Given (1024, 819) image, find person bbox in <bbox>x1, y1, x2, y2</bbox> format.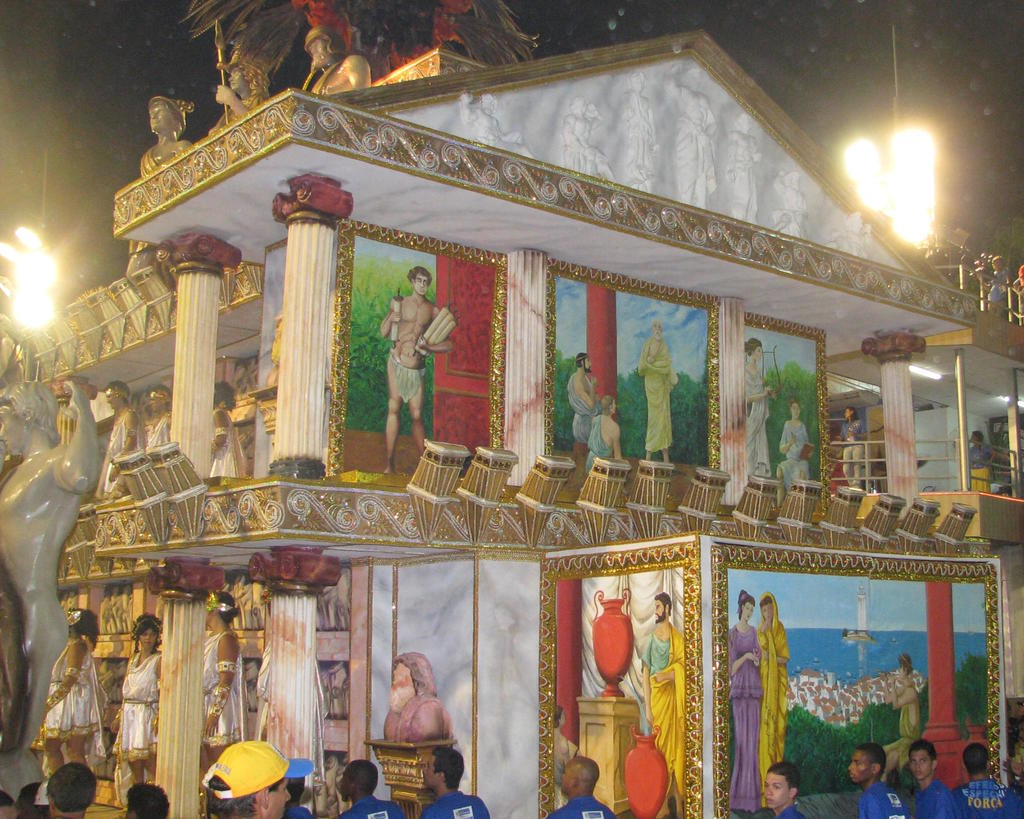
<bbox>210, 379, 250, 477</bbox>.
